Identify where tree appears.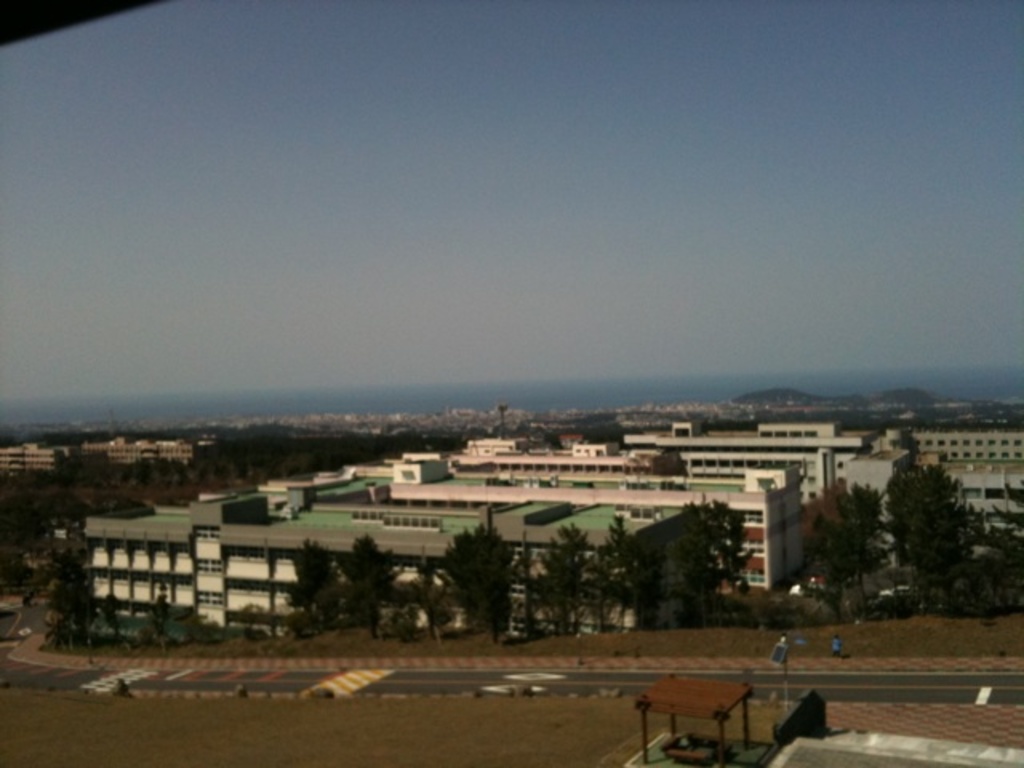
Appears at {"x1": 440, "y1": 520, "x2": 518, "y2": 646}.
